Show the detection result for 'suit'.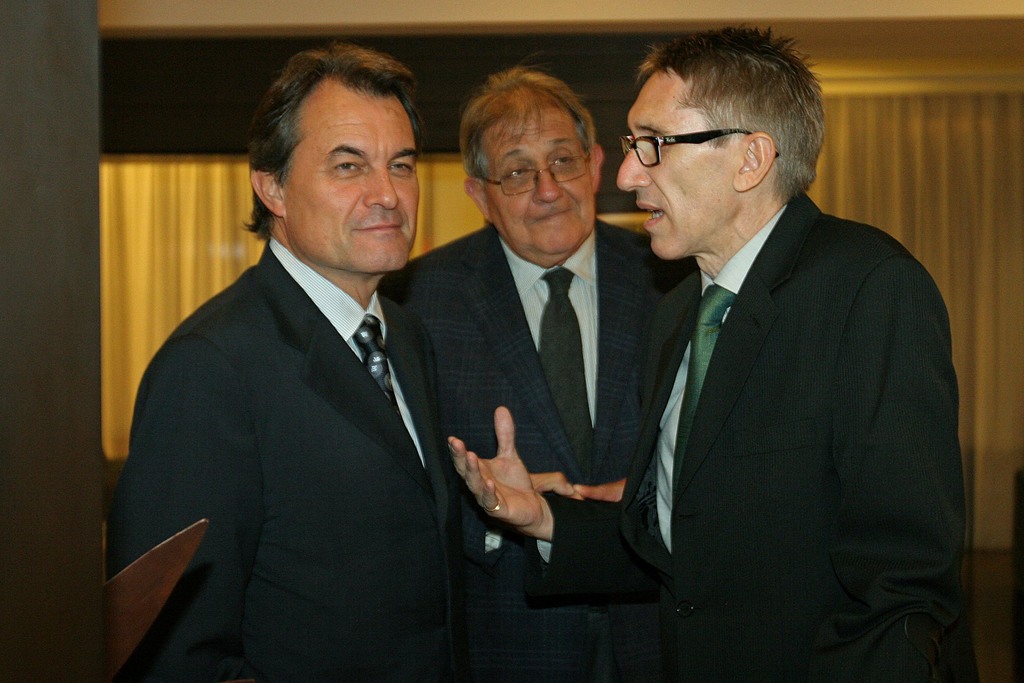
left=530, top=193, right=964, bottom=682.
